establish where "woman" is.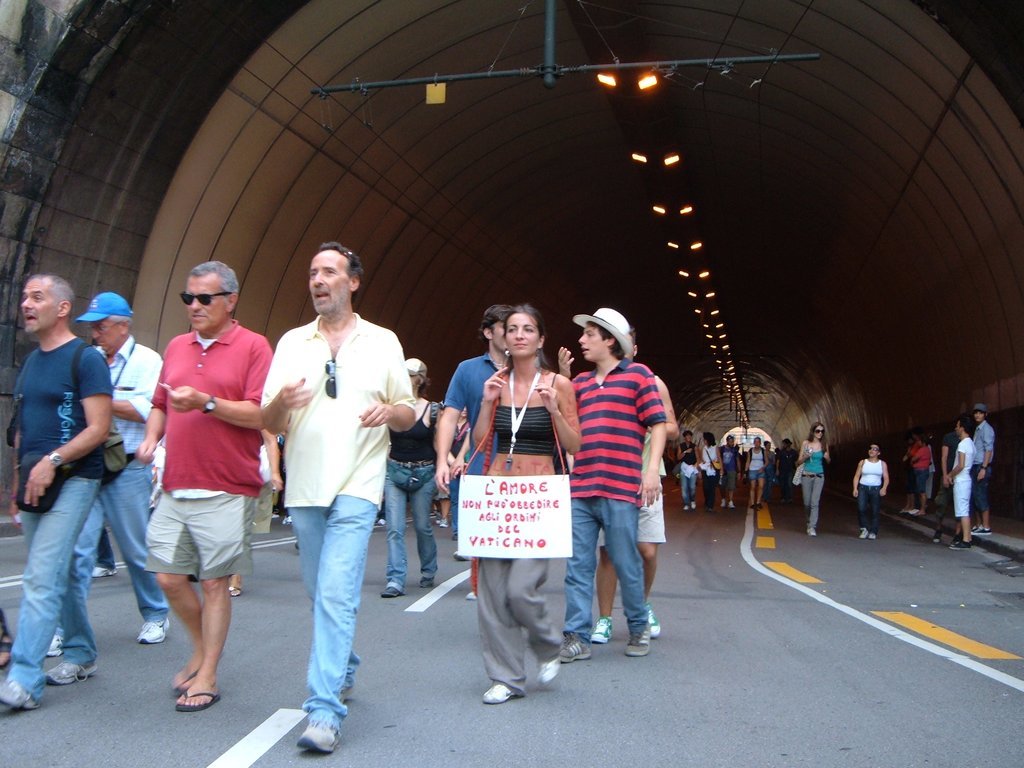
Established at 378,358,437,597.
